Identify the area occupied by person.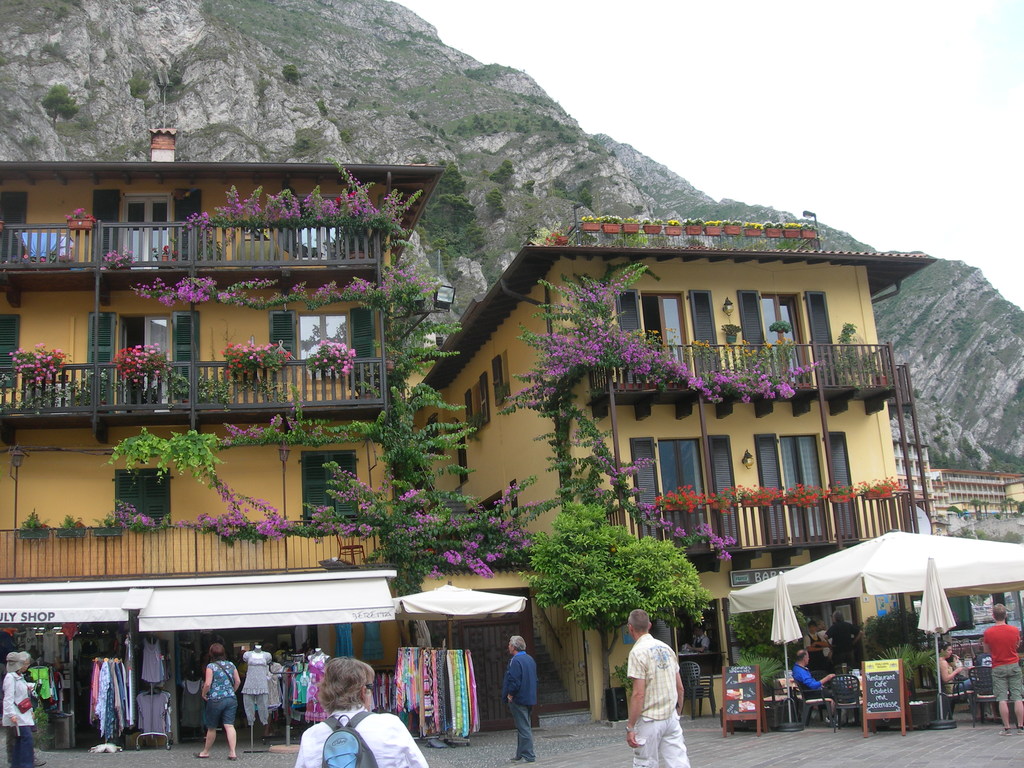
Area: x1=825, y1=610, x2=863, y2=668.
